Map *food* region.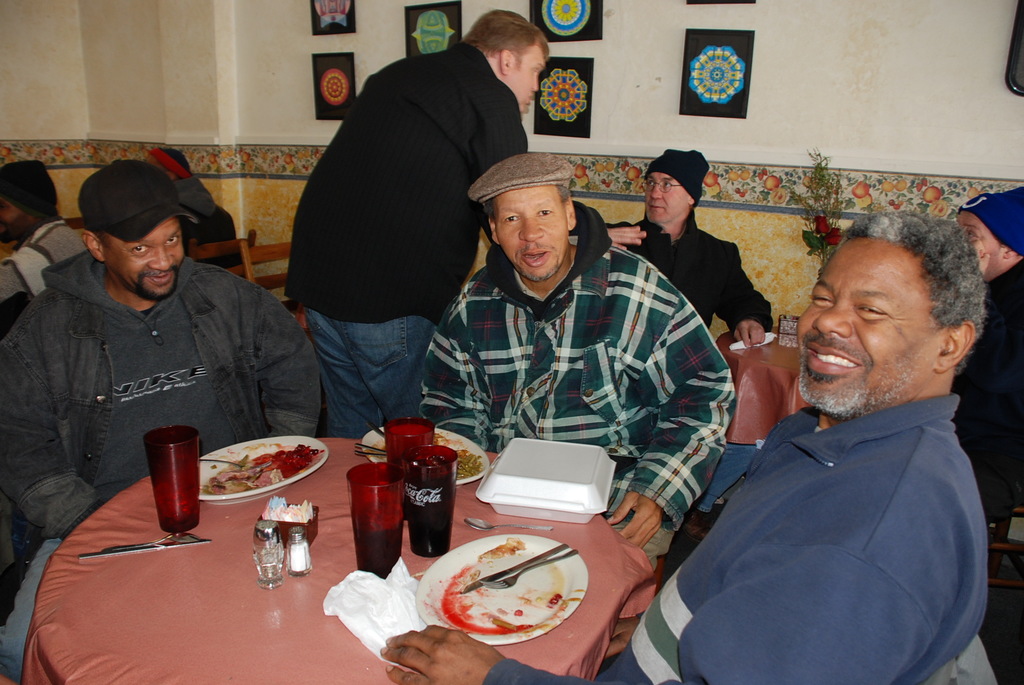
Mapped to <region>760, 167, 767, 175</region>.
